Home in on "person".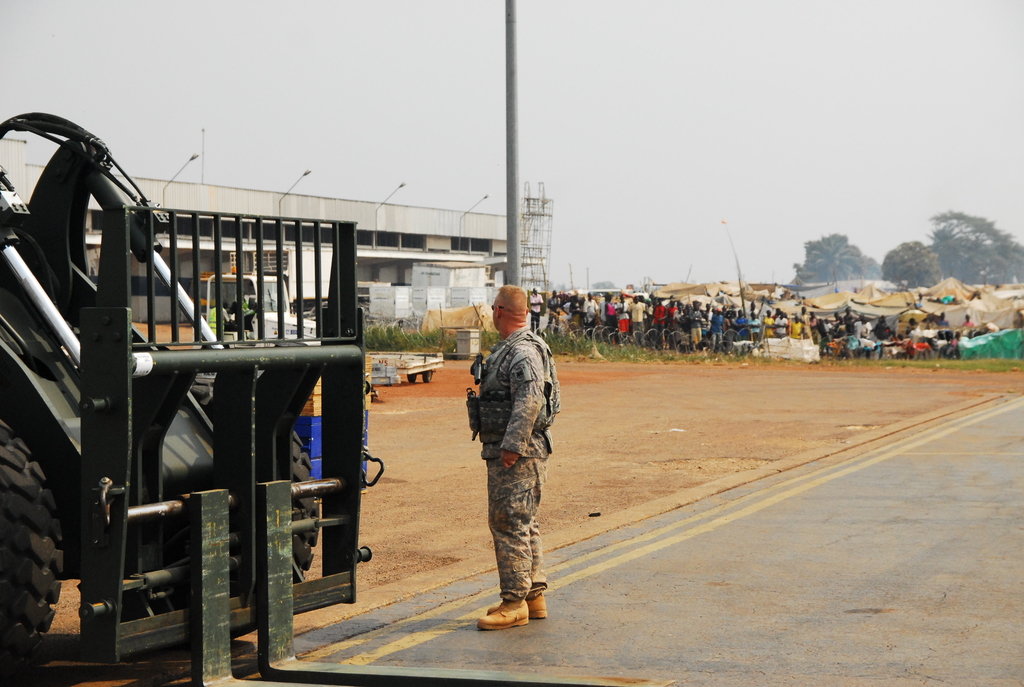
Homed in at <box>465,288,564,631</box>.
